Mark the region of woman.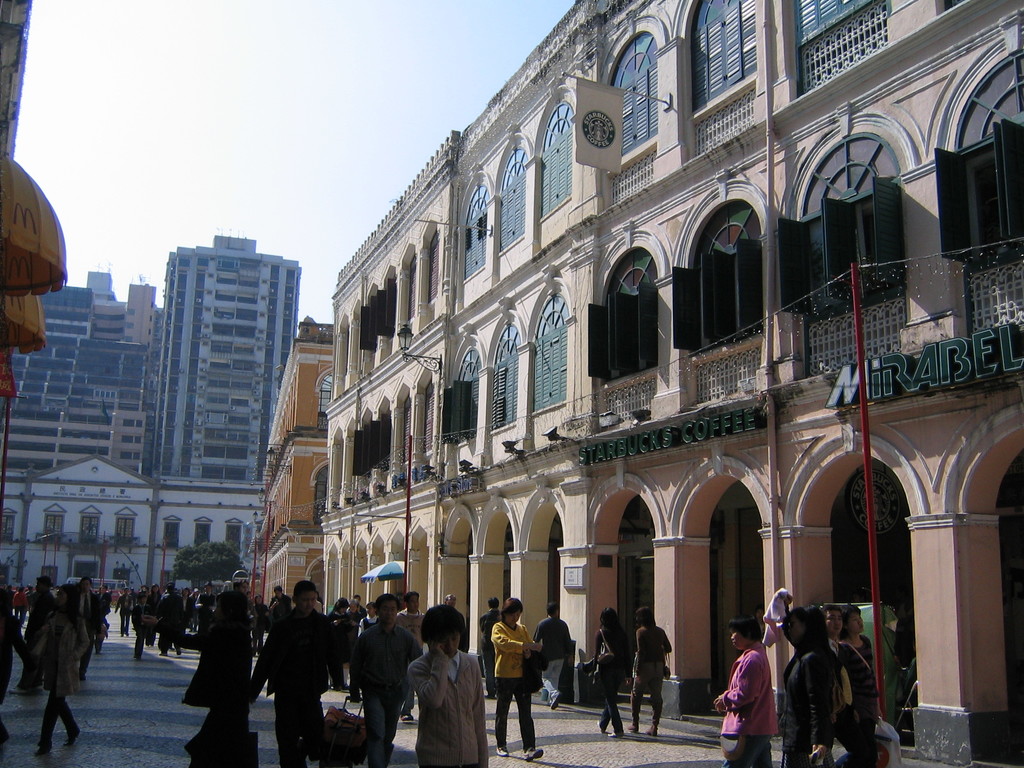
Region: [766,588,840,767].
